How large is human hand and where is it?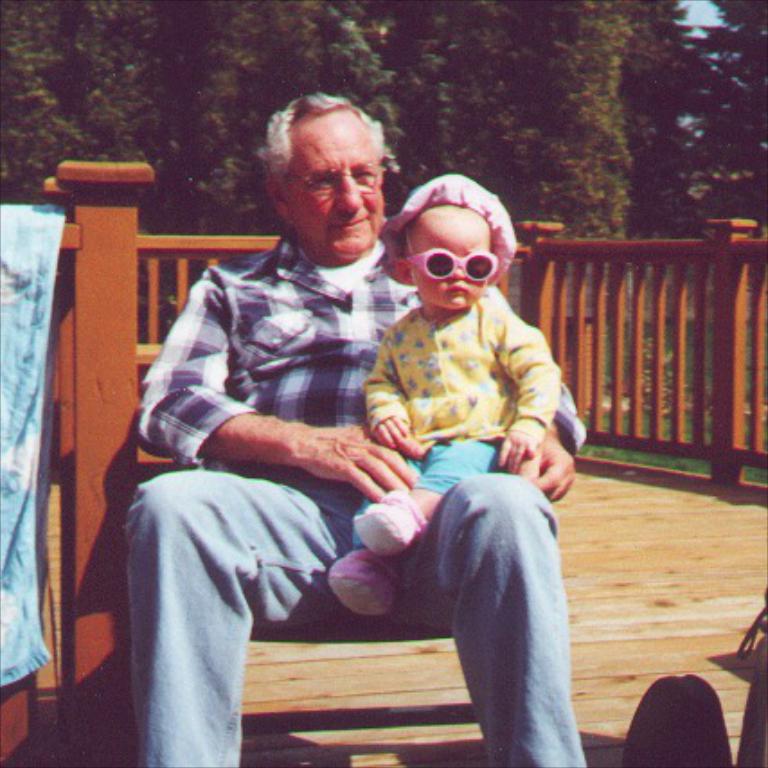
Bounding box: box(507, 426, 585, 504).
